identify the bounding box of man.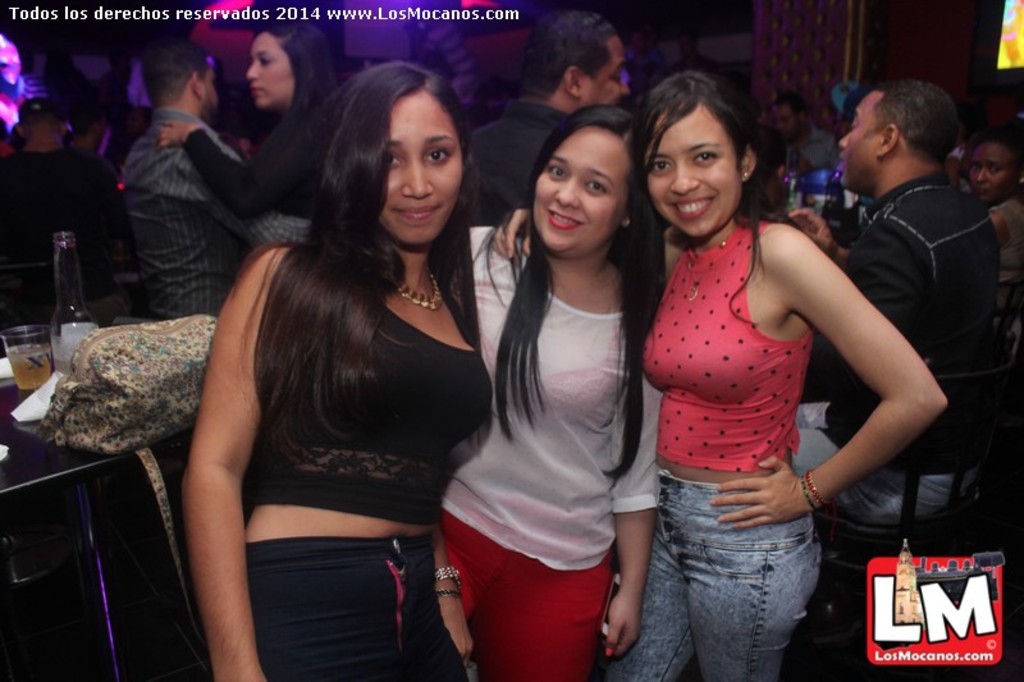
bbox(758, 63, 1014, 577).
